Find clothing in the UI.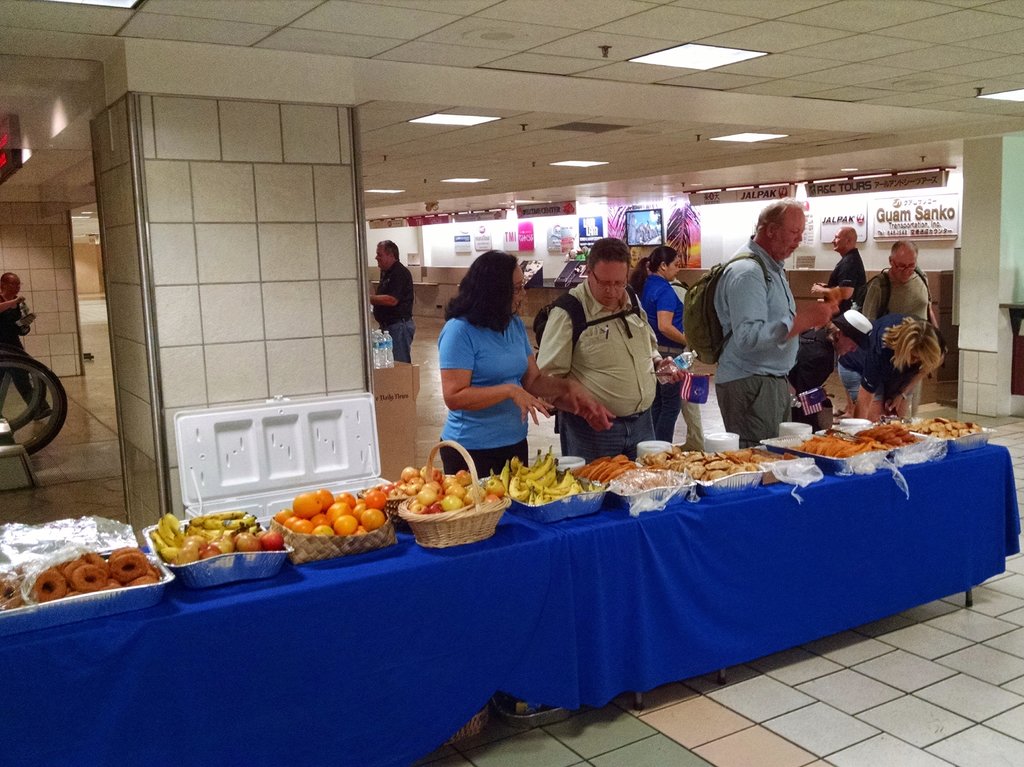
UI element at BBox(708, 232, 814, 450).
